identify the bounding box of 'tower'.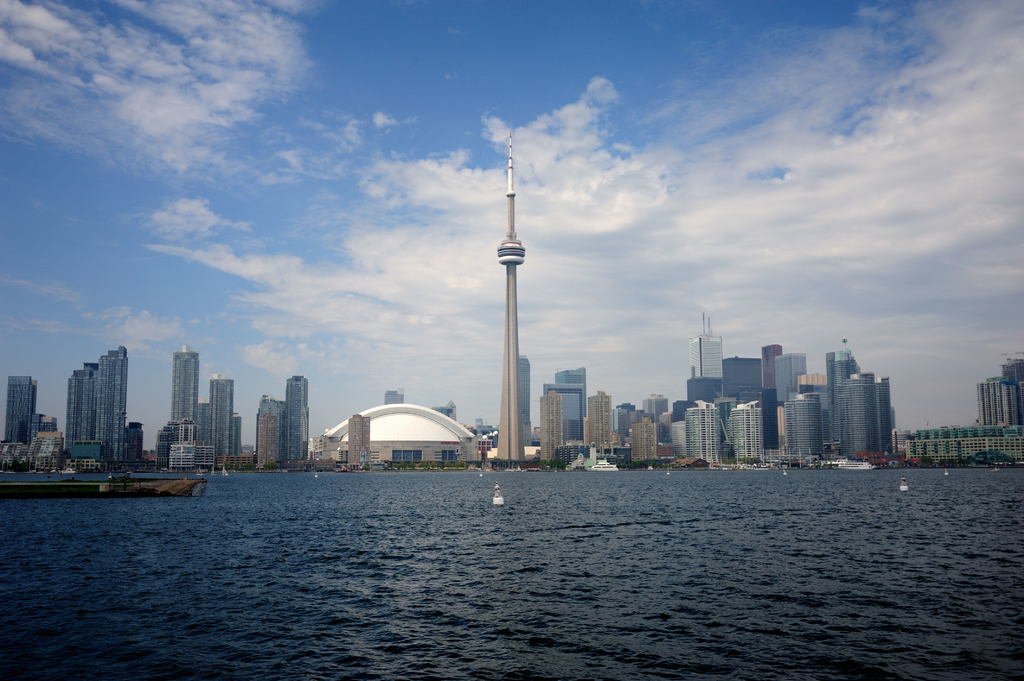
(155, 364, 198, 470).
